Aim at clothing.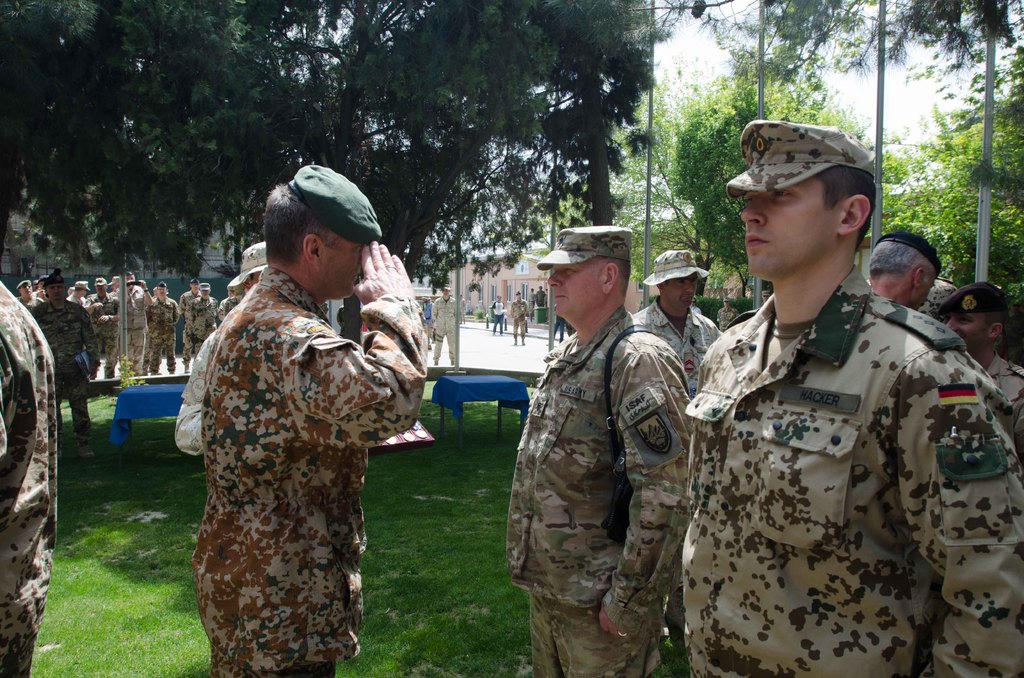
Aimed at rect(491, 302, 506, 334).
